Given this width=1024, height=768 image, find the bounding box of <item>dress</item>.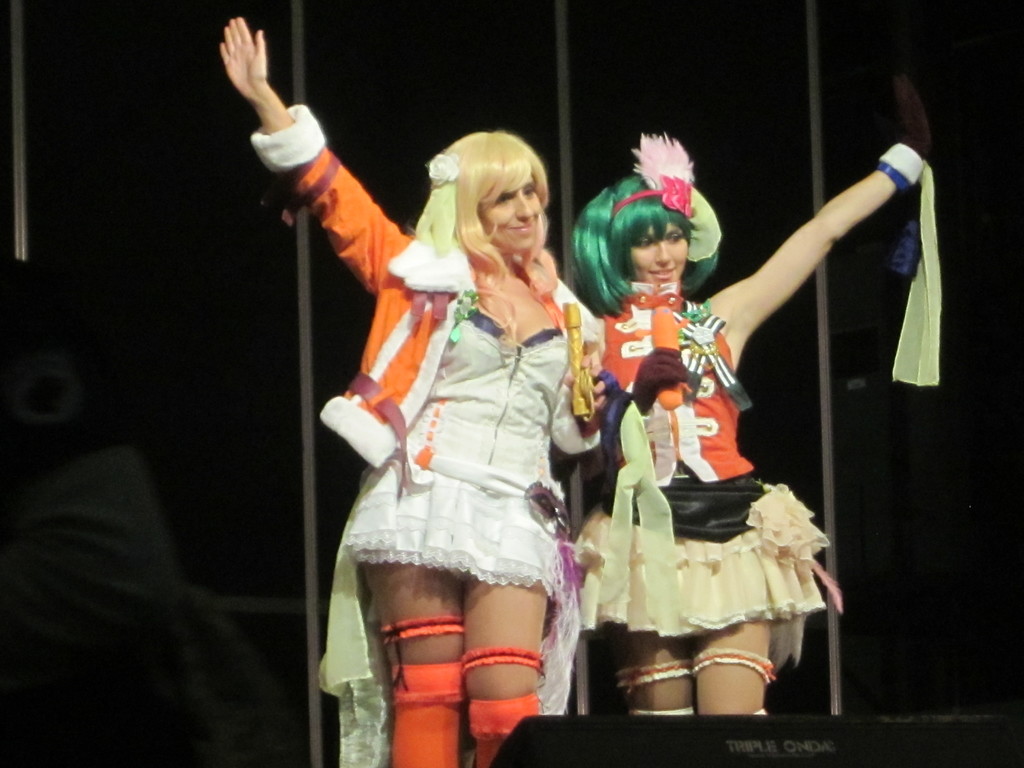
577, 241, 848, 680.
